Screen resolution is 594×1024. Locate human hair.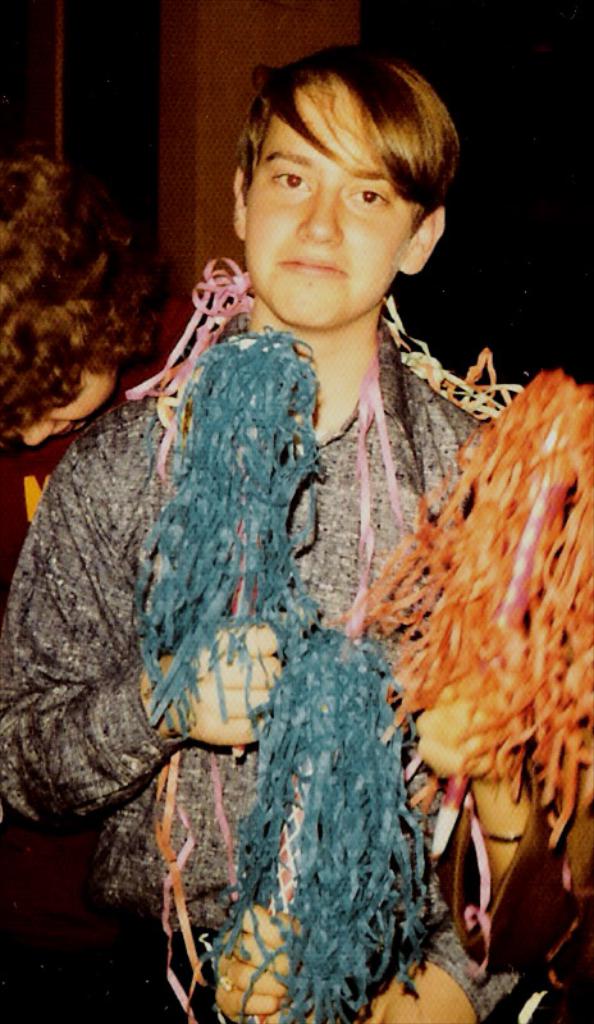
[x1=245, y1=42, x2=454, y2=230].
